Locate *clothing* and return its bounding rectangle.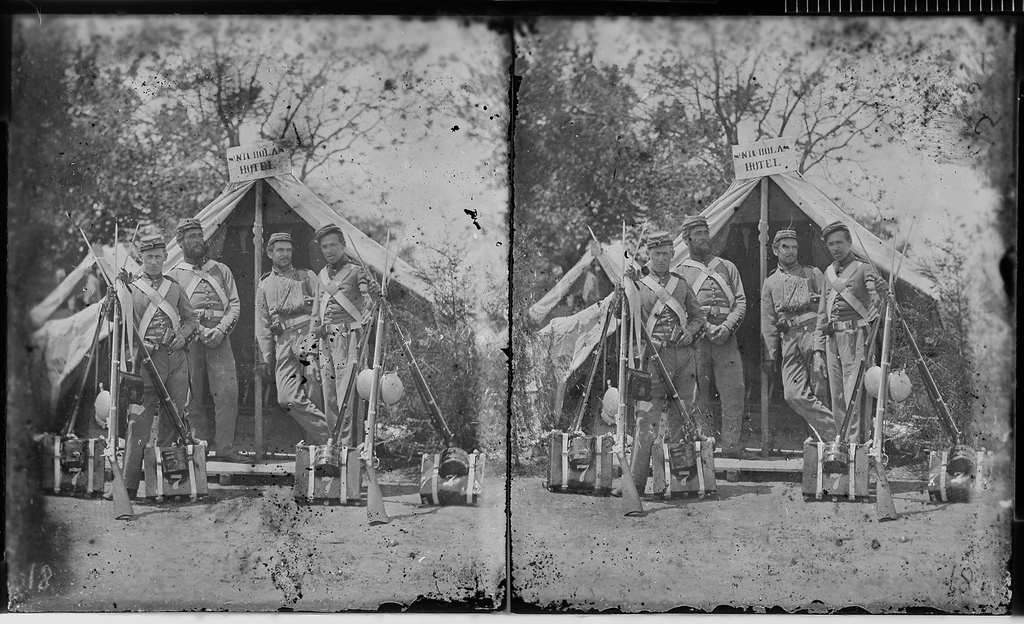
l=680, t=255, r=747, b=456.
